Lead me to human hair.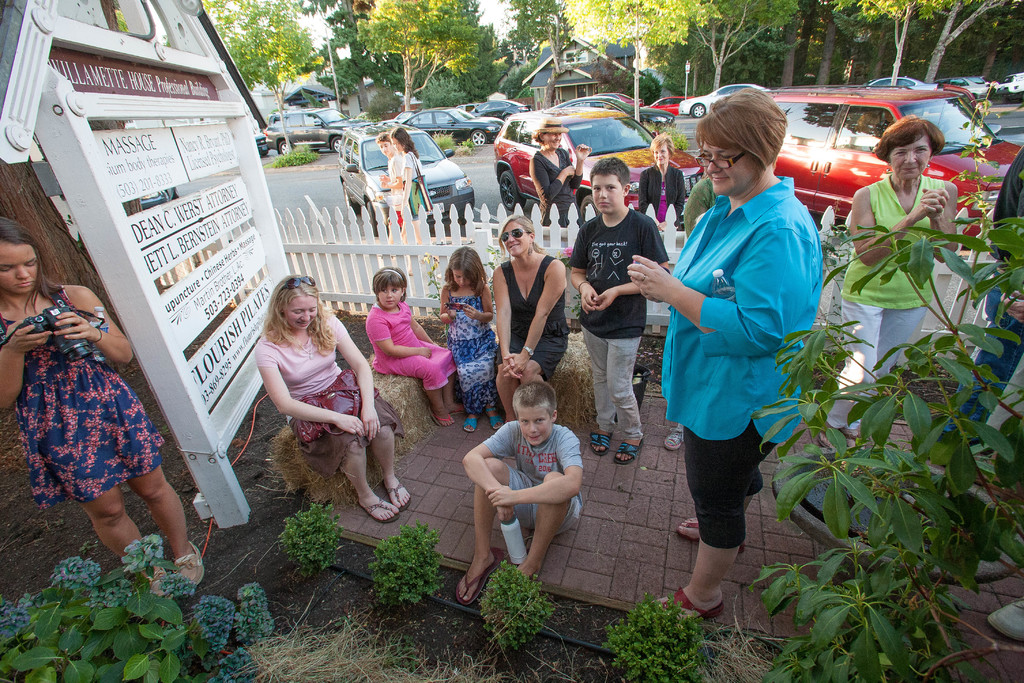
Lead to <box>446,247,488,298</box>.
